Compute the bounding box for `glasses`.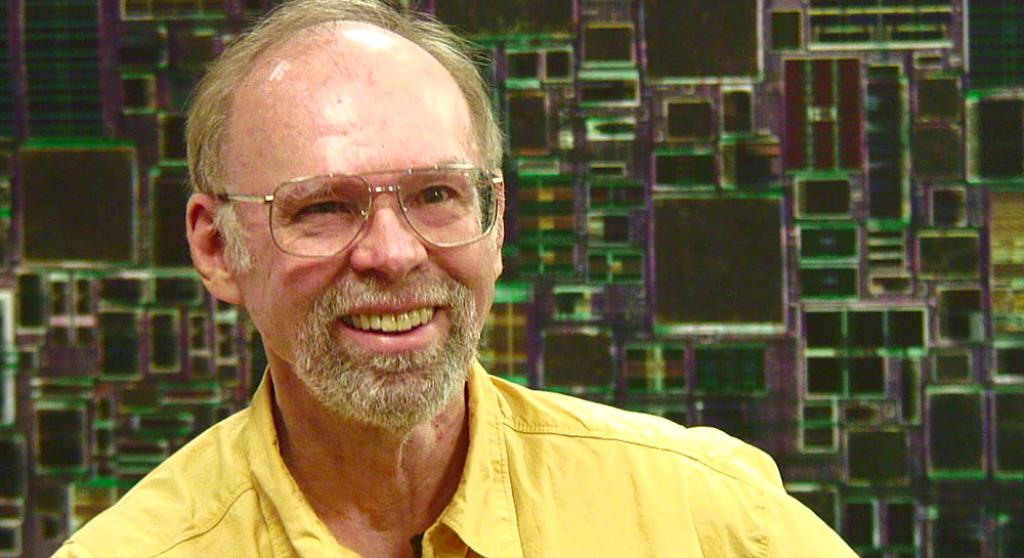
detection(211, 152, 489, 252).
